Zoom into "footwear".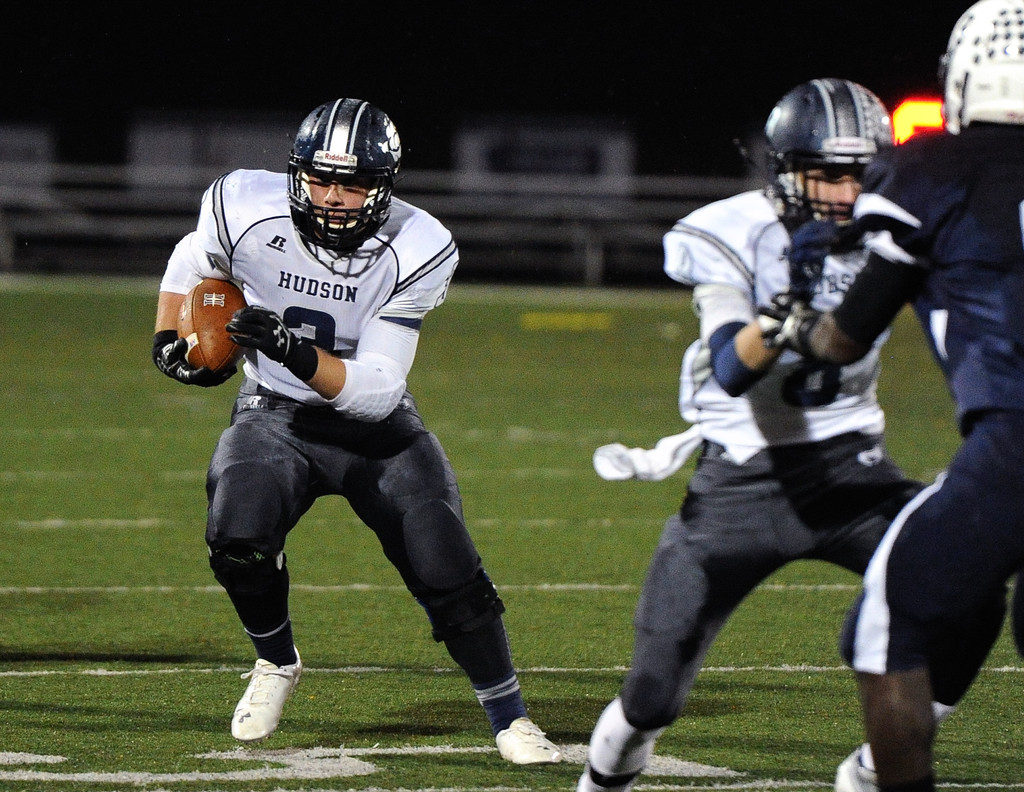
Zoom target: bbox(230, 641, 313, 746).
